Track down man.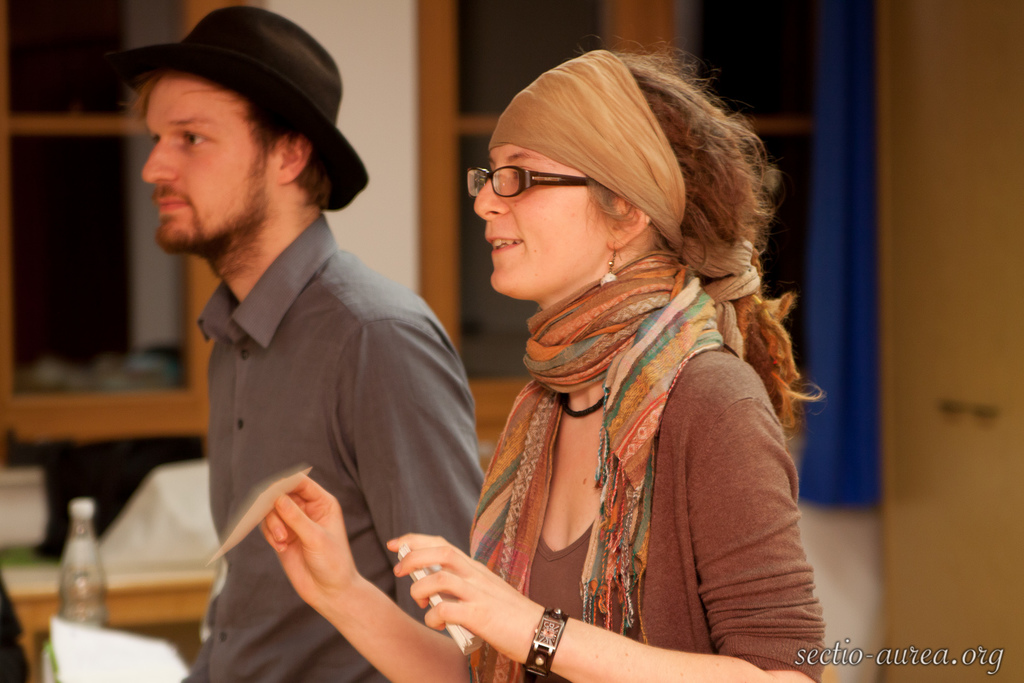
Tracked to 146/87/509/669.
